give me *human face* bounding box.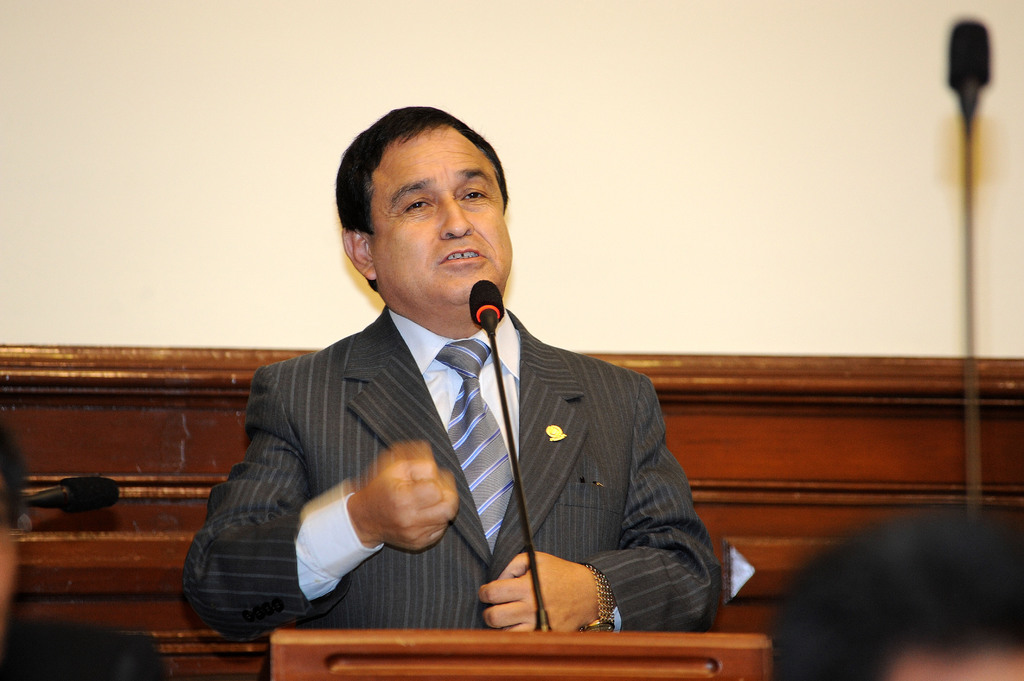
{"x1": 373, "y1": 128, "x2": 512, "y2": 305}.
